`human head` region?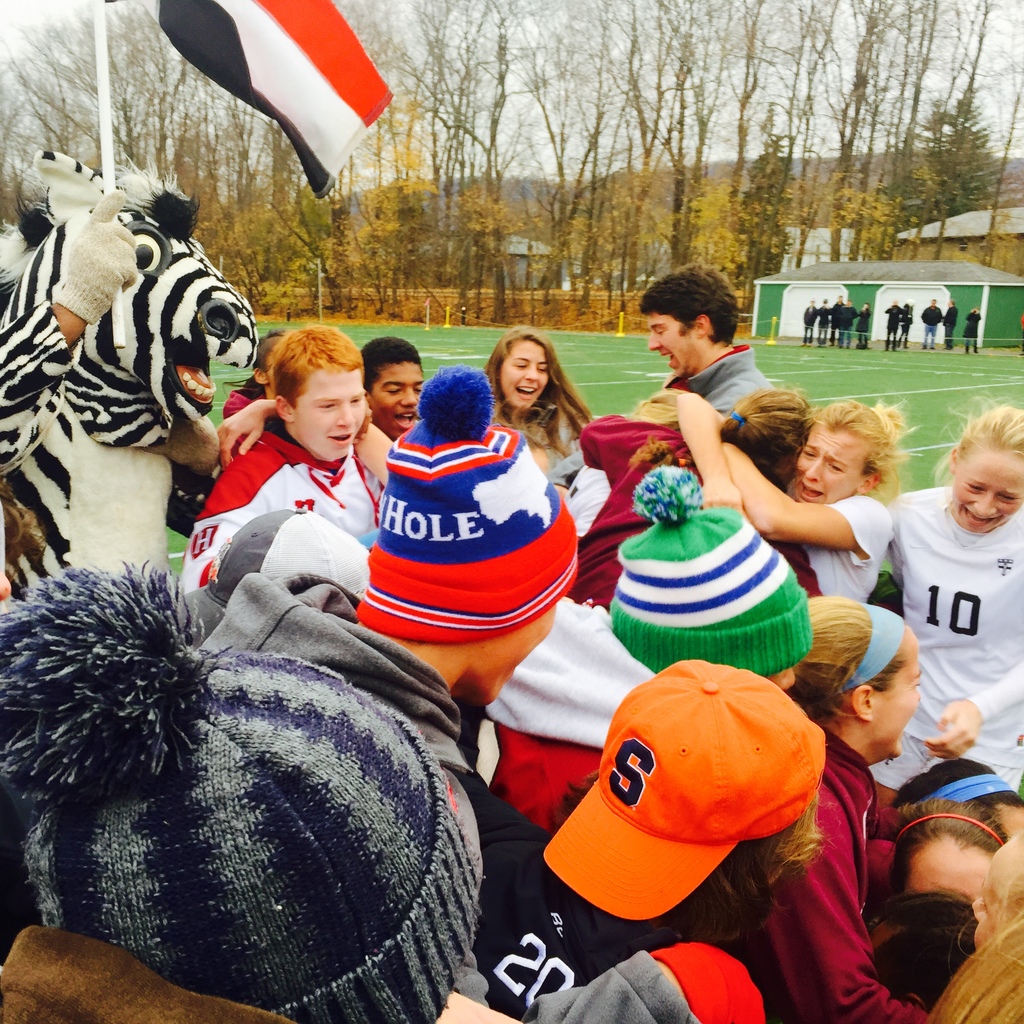
Rect(598, 659, 824, 890)
